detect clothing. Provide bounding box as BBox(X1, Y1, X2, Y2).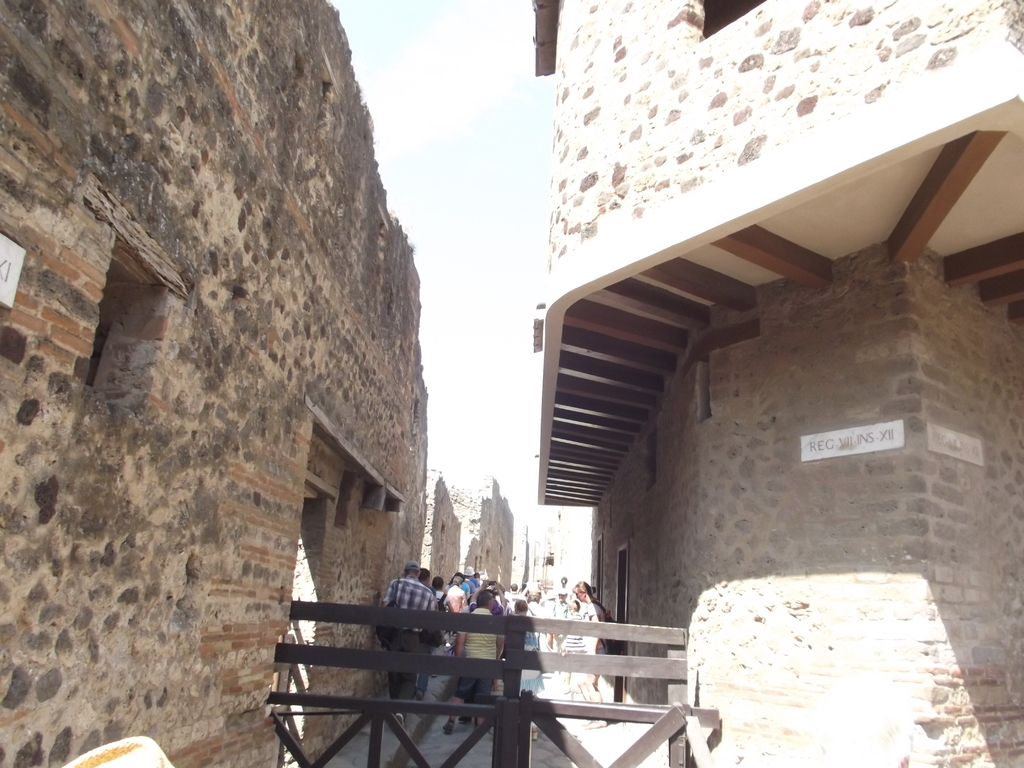
BBox(455, 577, 488, 604).
